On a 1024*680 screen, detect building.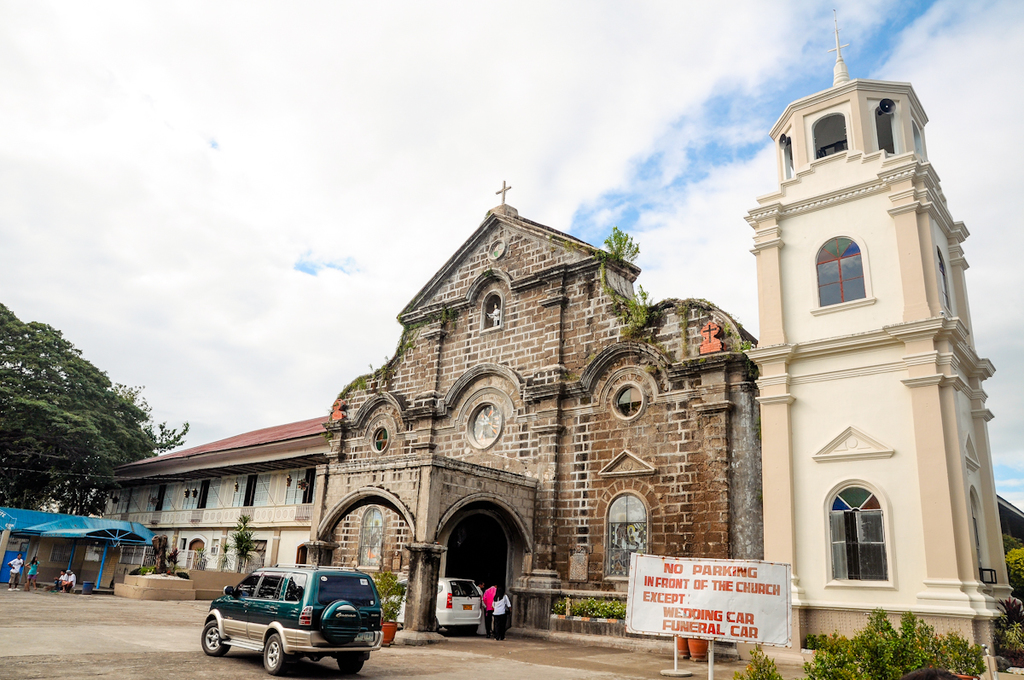
[left=94, top=420, right=329, bottom=602].
